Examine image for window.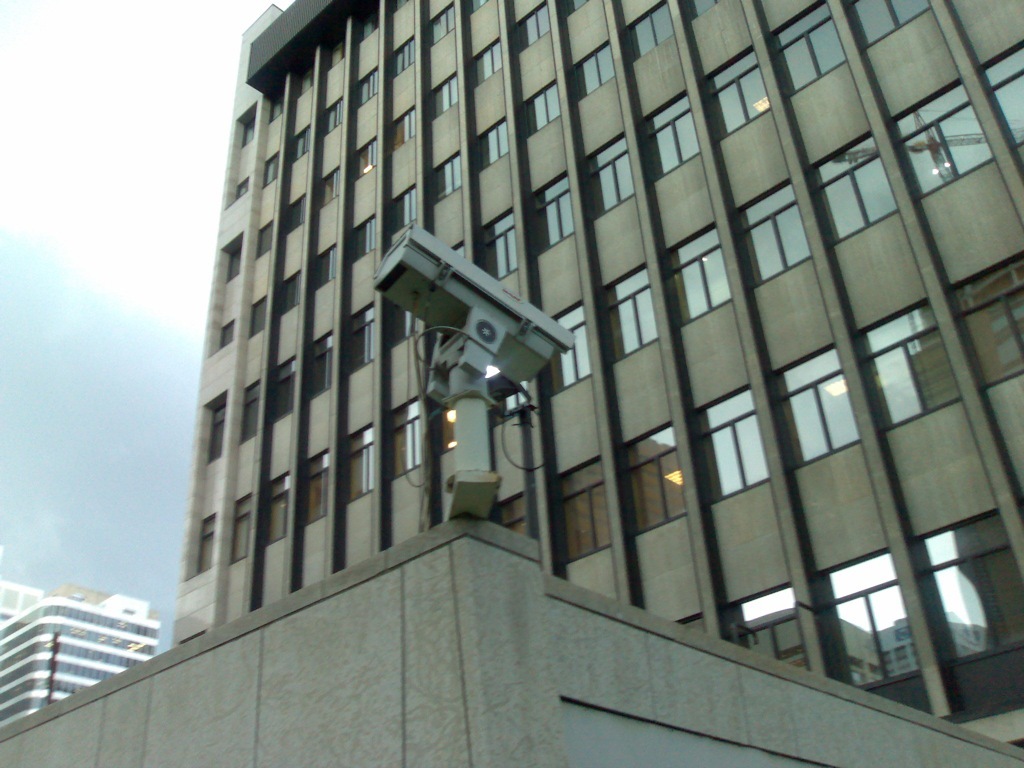
Examination result: 224/239/247/279.
